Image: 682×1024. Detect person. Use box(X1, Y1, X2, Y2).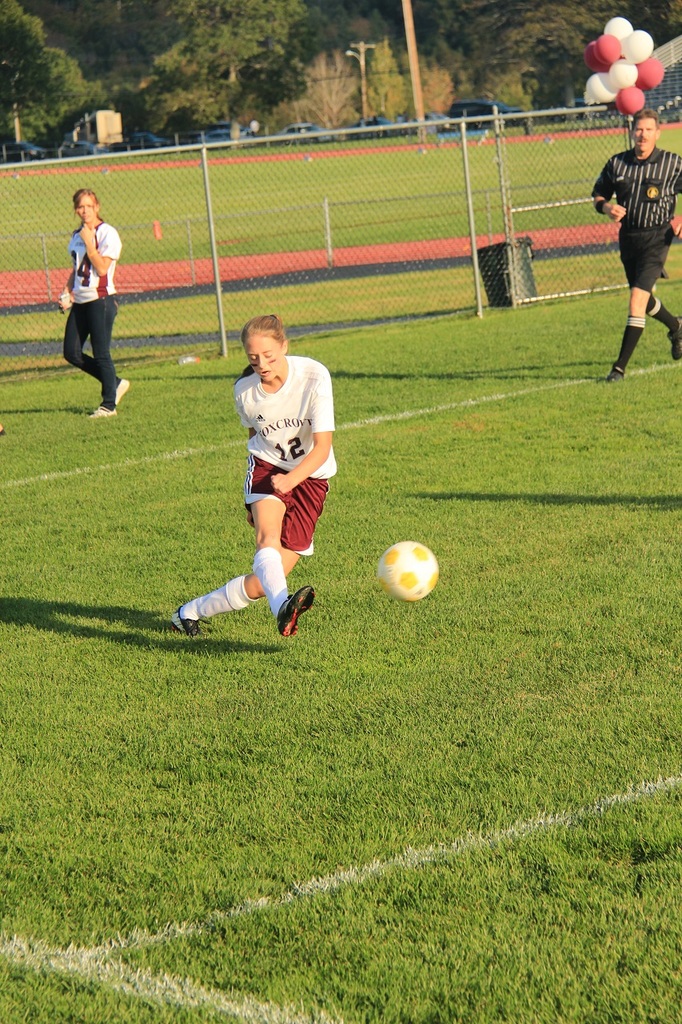
box(56, 173, 121, 426).
